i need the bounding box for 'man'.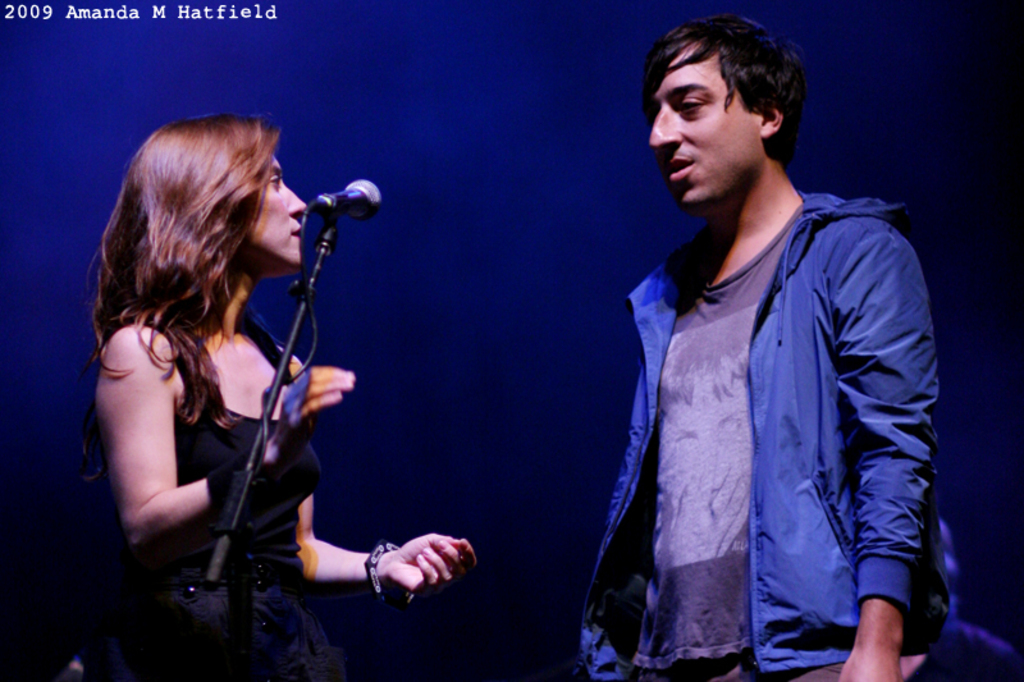
Here it is: rect(579, 12, 954, 673).
